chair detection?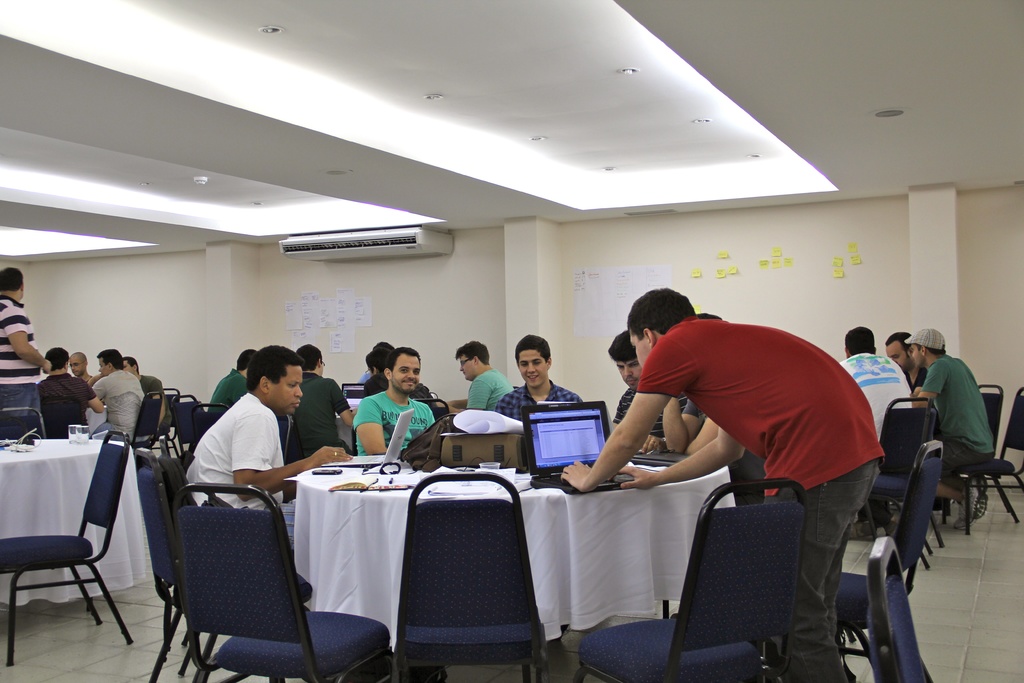
856,539,938,682
